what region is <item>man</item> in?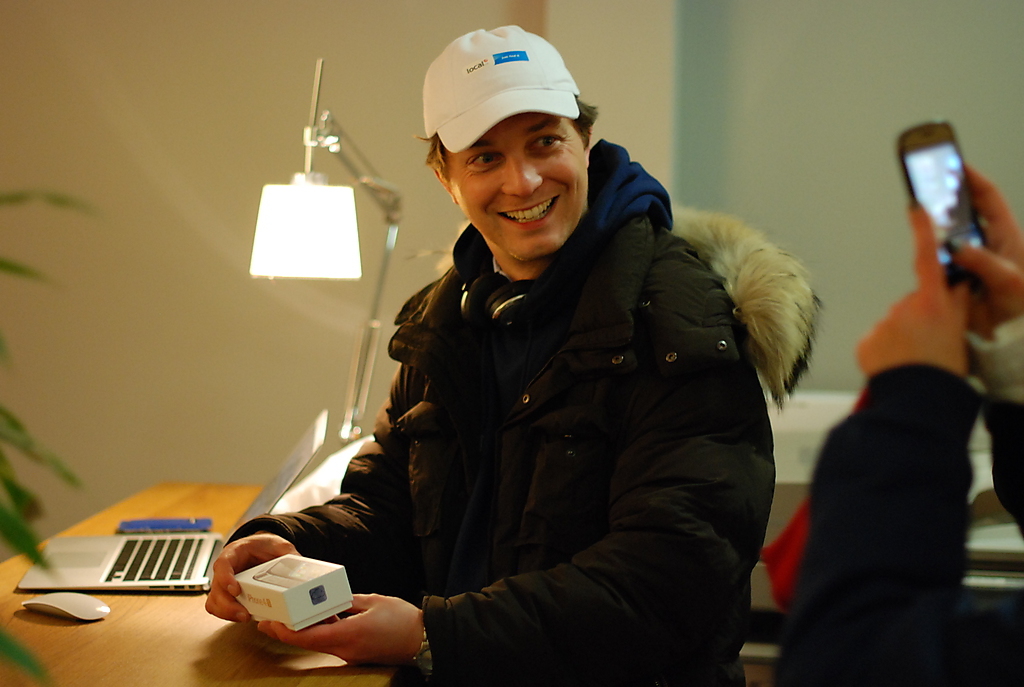
bbox=(284, 48, 816, 686).
